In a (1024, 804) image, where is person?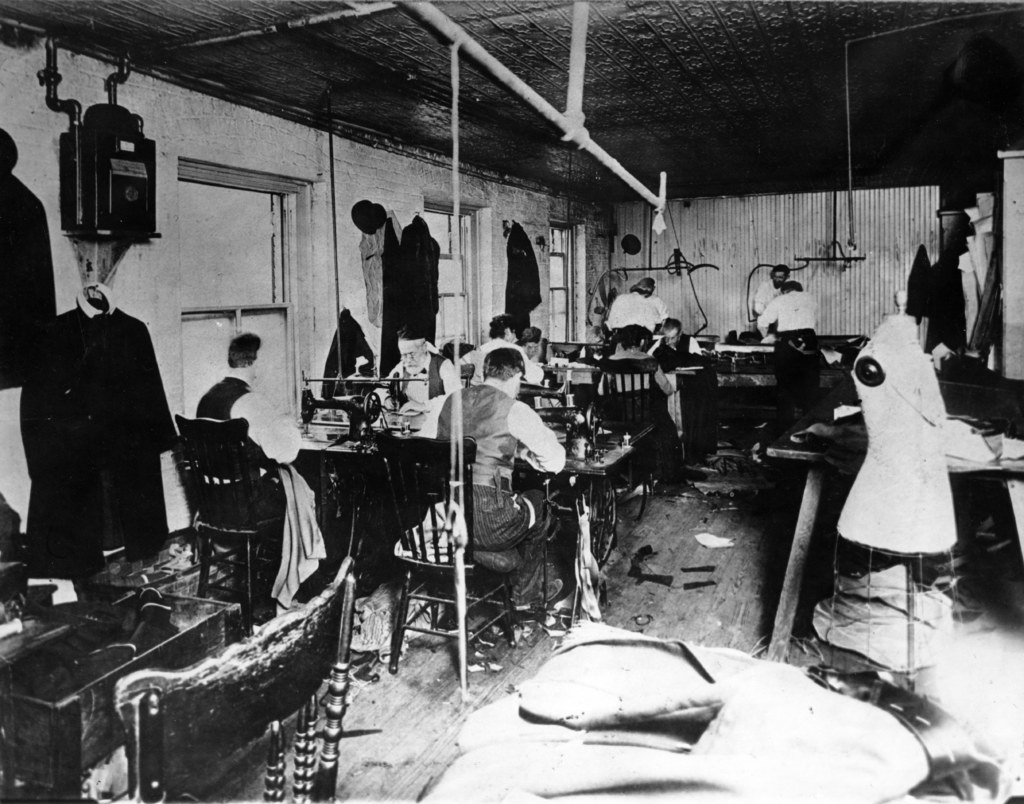
bbox=(199, 335, 322, 530).
